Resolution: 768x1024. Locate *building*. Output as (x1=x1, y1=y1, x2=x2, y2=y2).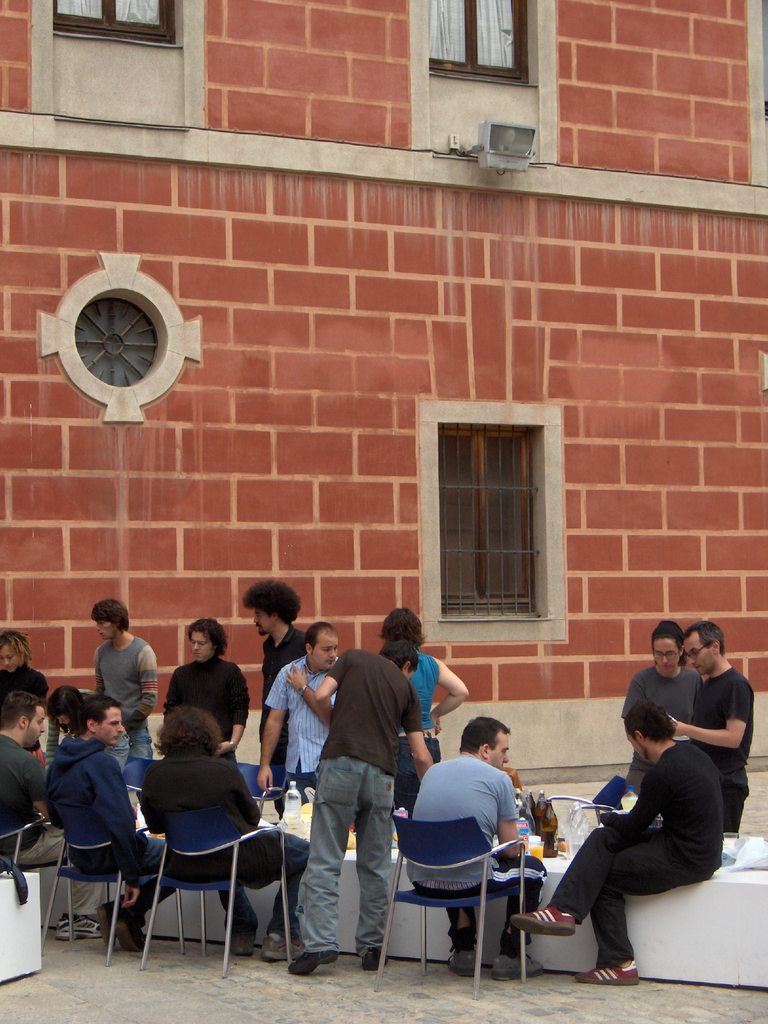
(x1=0, y1=0, x2=767, y2=771).
